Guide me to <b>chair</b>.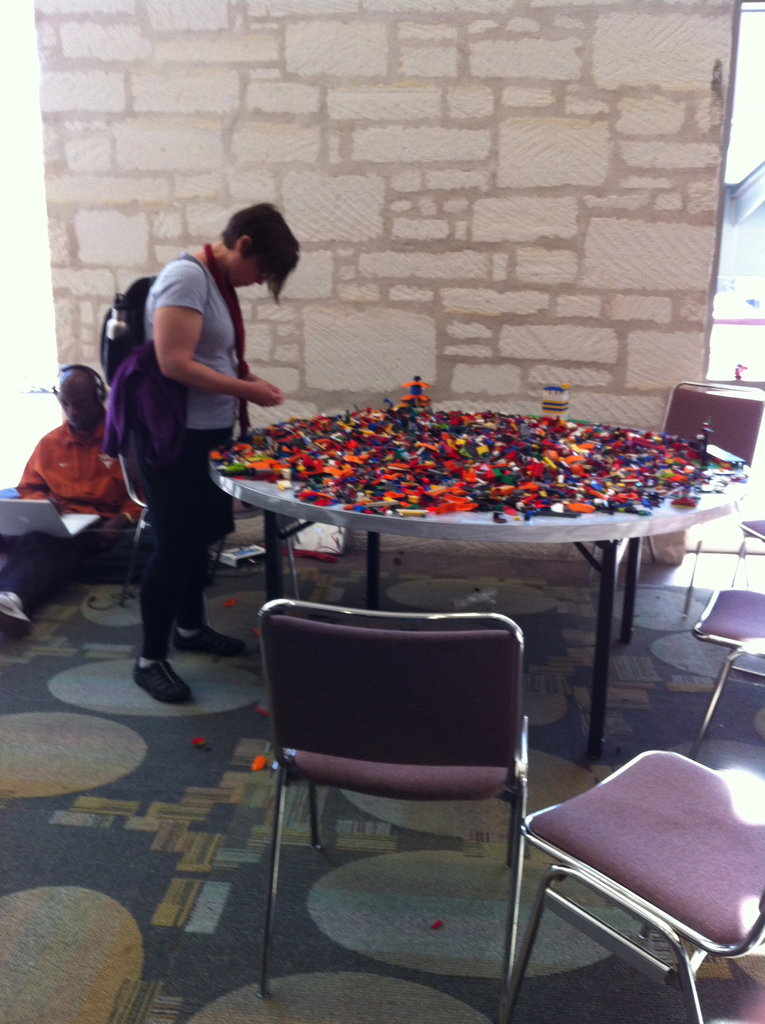
Guidance: [left=583, top=376, right=764, bottom=568].
